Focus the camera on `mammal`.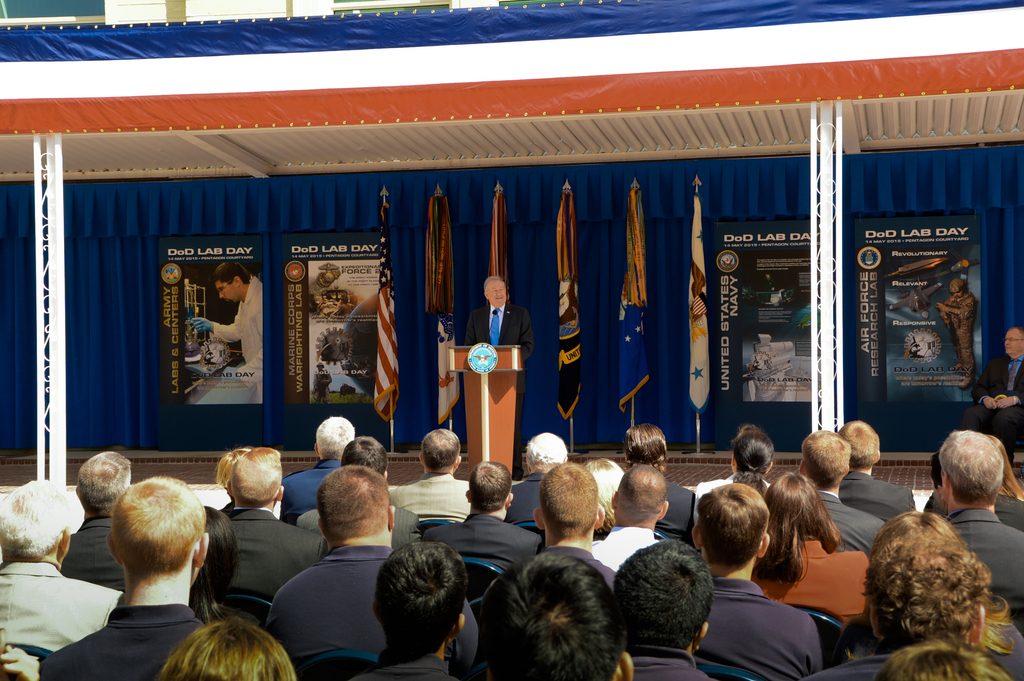
Focus region: (692,482,821,680).
